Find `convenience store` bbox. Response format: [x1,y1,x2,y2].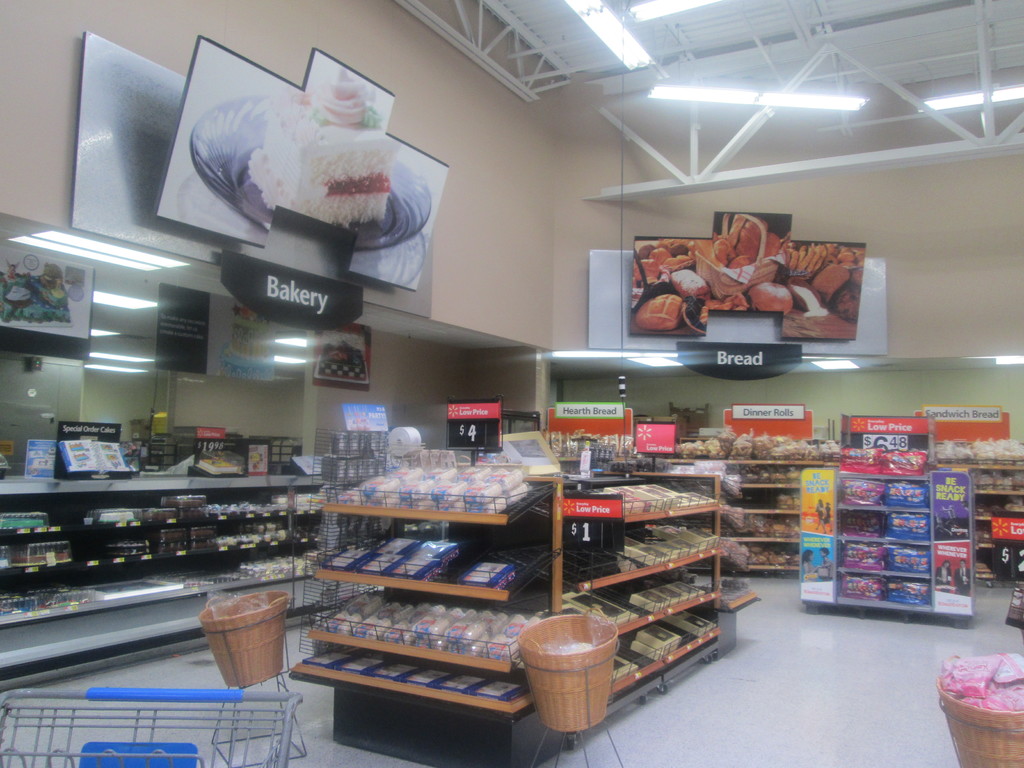
[0,0,1023,767].
